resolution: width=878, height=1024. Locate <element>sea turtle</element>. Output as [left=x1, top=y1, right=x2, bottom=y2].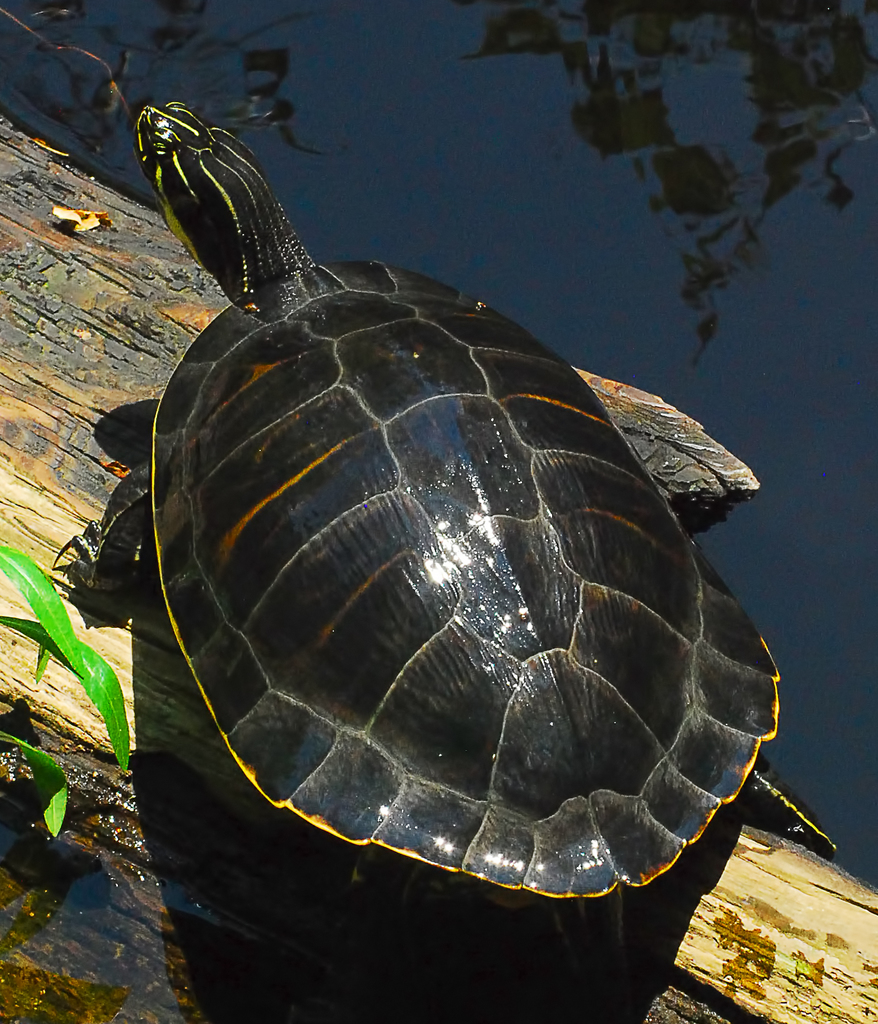
[left=48, top=100, right=841, bottom=919].
